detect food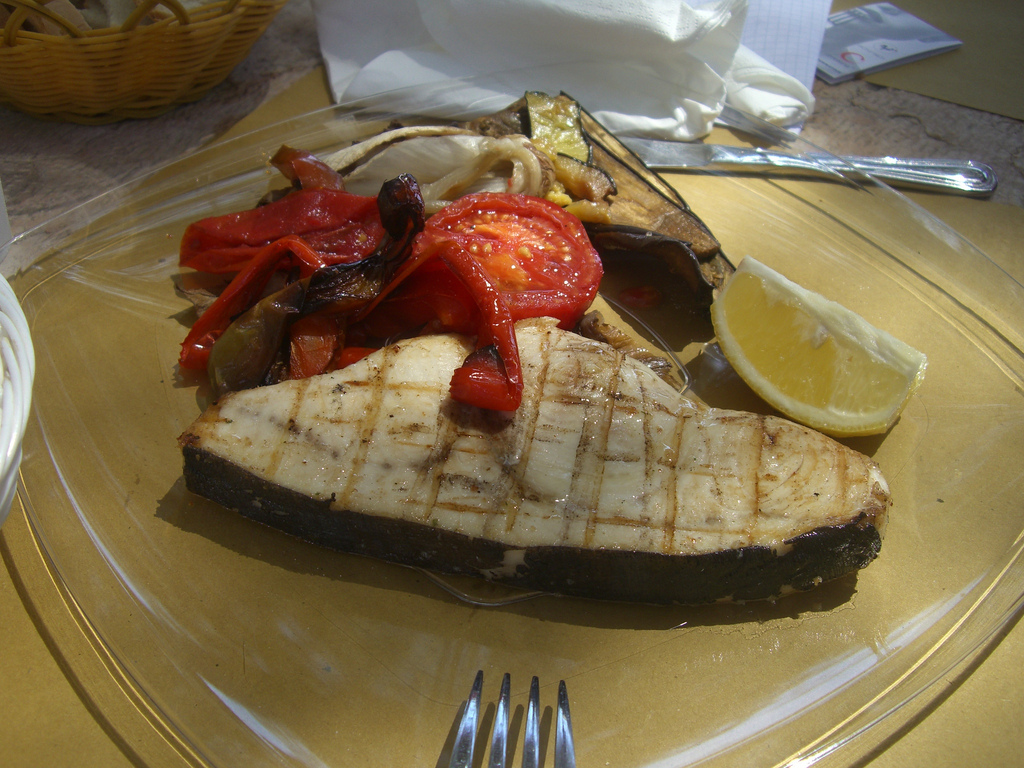
(x1=876, y1=329, x2=929, y2=436)
